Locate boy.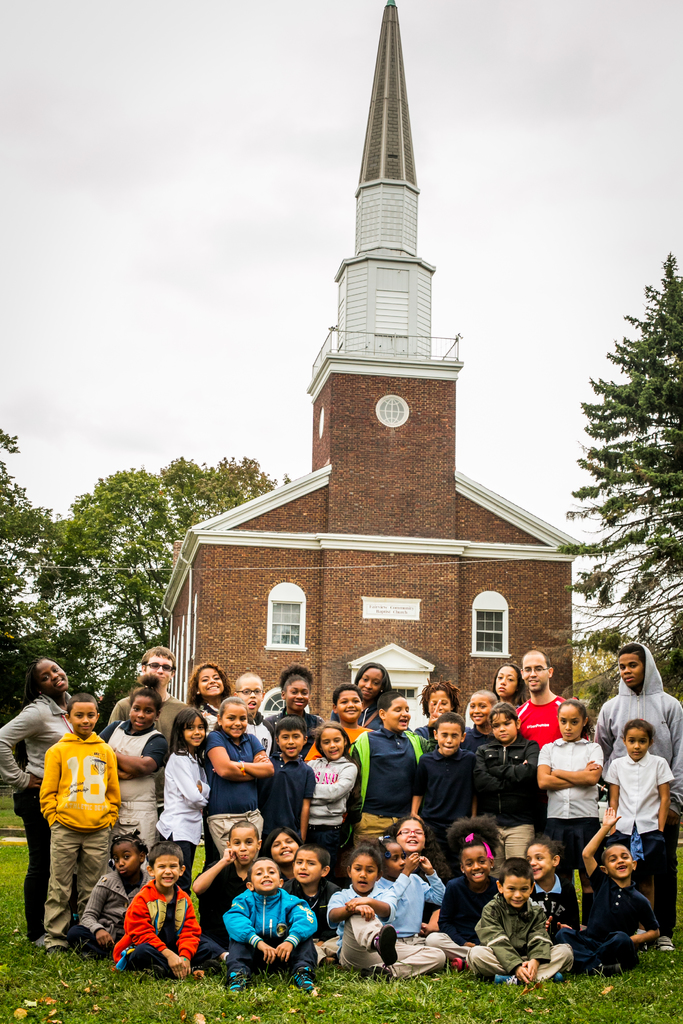
Bounding box: [x1=468, y1=860, x2=570, y2=991].
